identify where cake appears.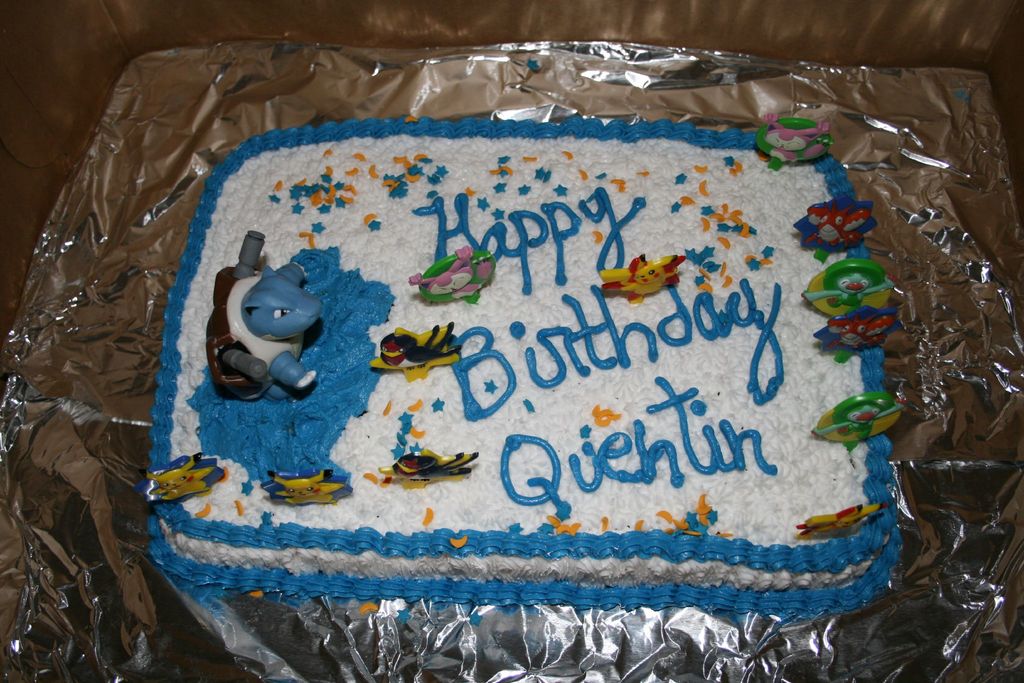
Appears at left=141, top=117, right=911, bottom=606.
